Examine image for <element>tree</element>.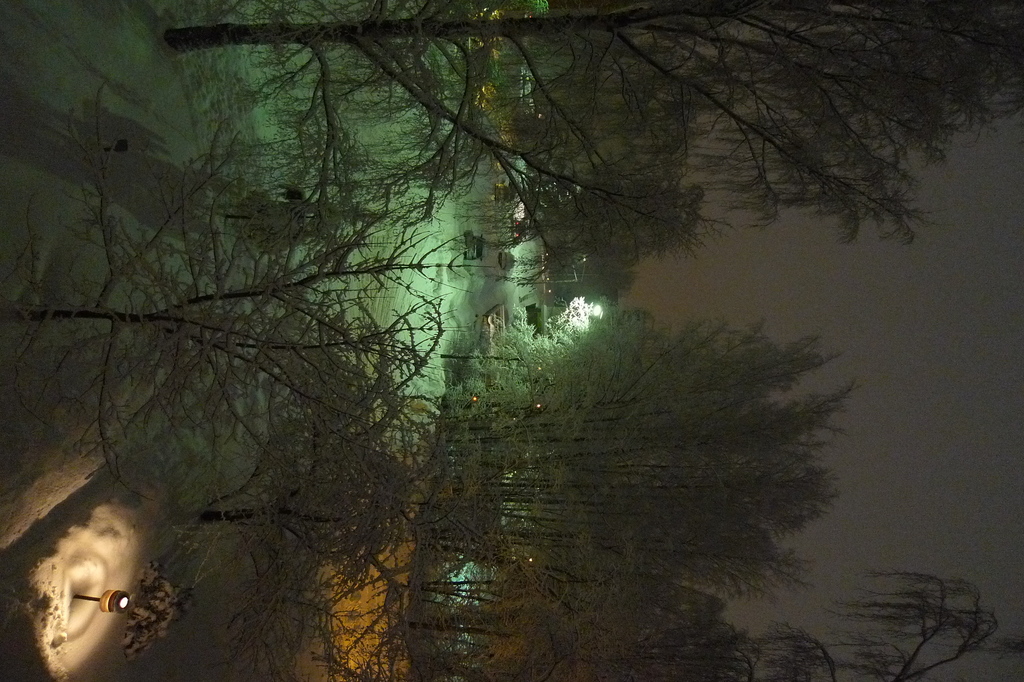
Examination result: 252,567,1023,681.
